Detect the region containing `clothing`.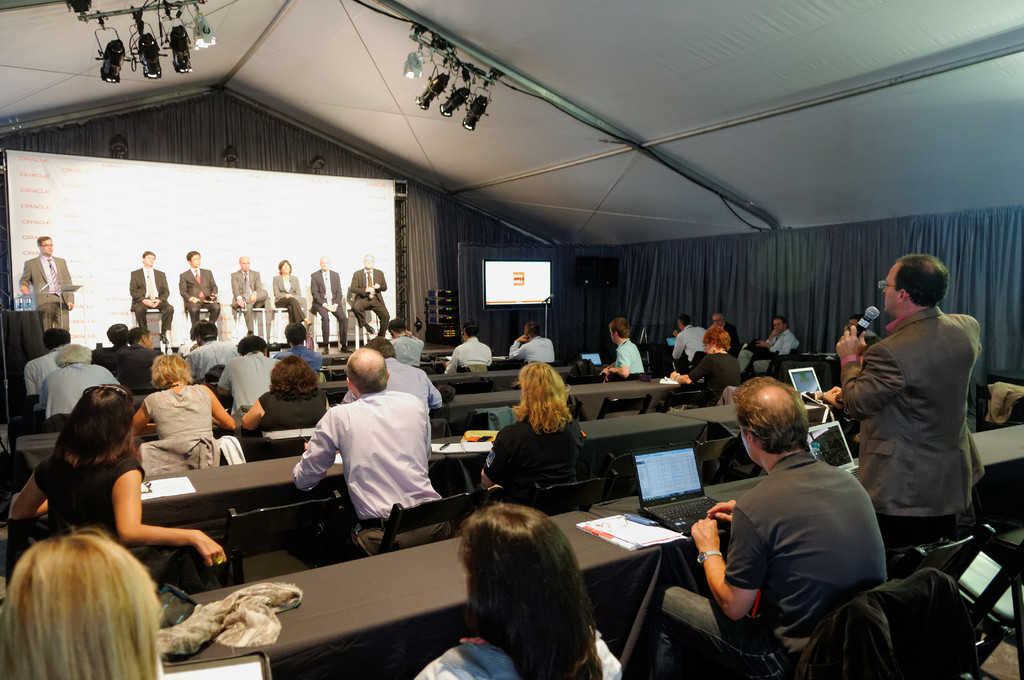
[17,248,77,336].
